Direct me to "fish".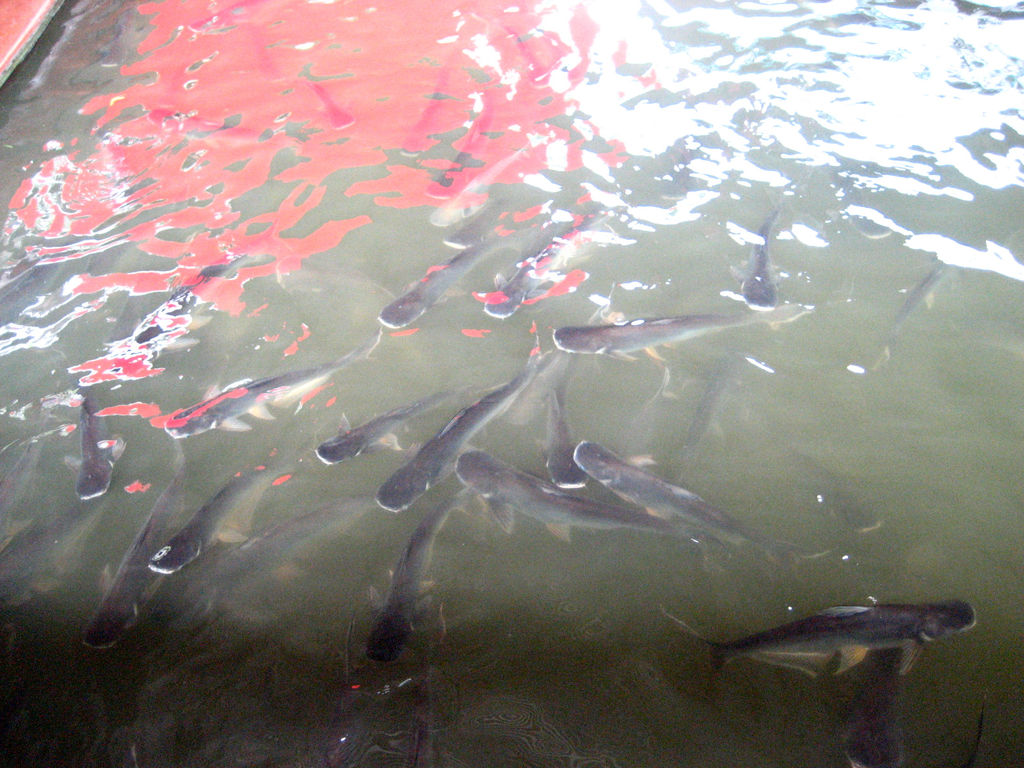
Direction: box=[432, 161, 510, 226].
